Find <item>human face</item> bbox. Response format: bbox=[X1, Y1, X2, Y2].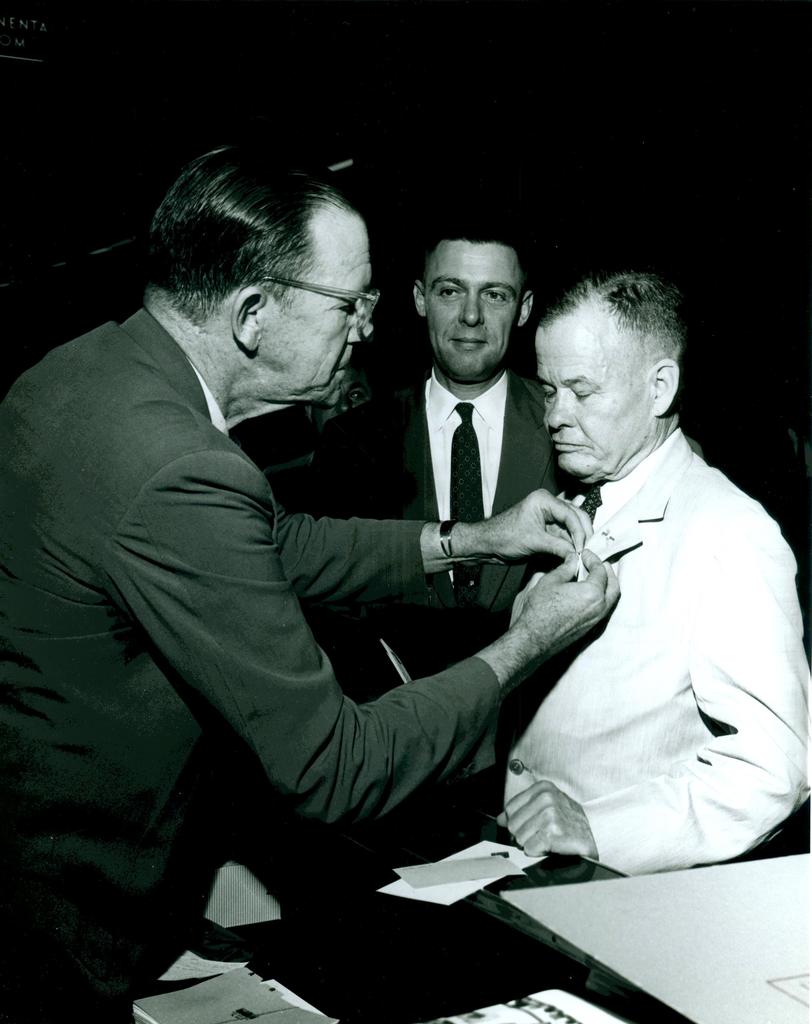
bbox=[524, 314, 646, 488].
